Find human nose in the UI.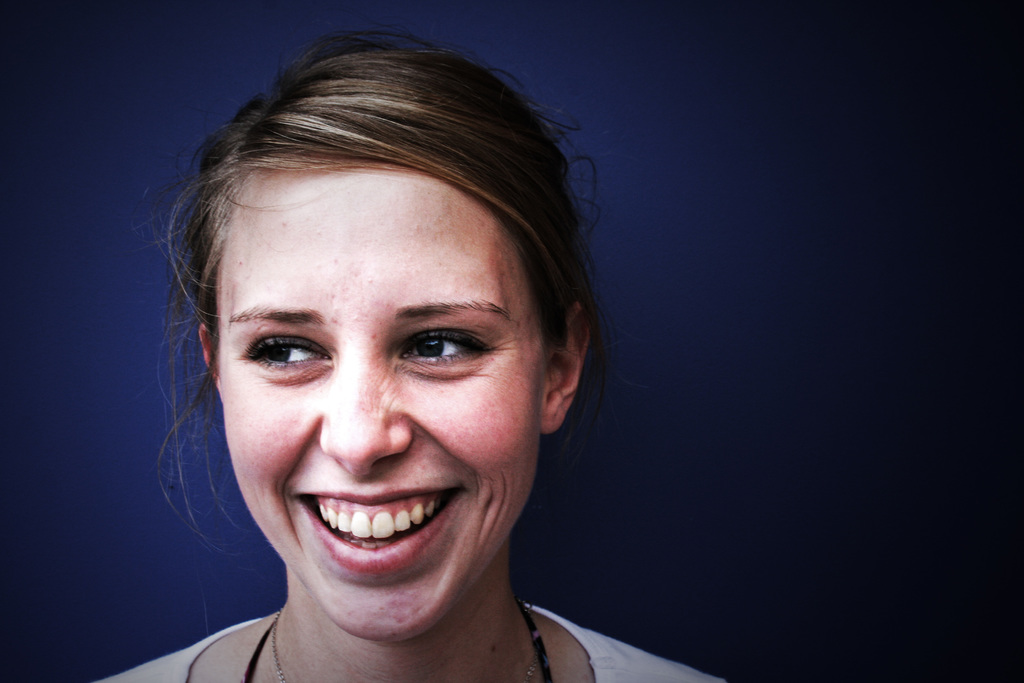
UI element at <box>317,331,413,481</box>.
